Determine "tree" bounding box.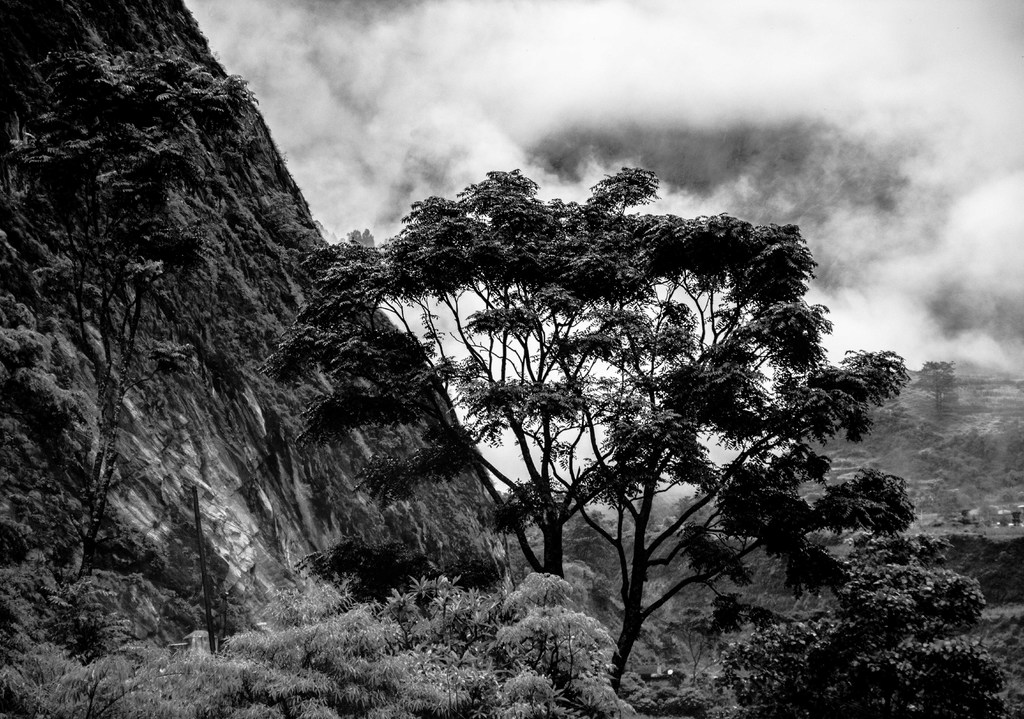
Determined: {"x1": 6, "y1": 44, "x2": 260, "y2": 588}.
